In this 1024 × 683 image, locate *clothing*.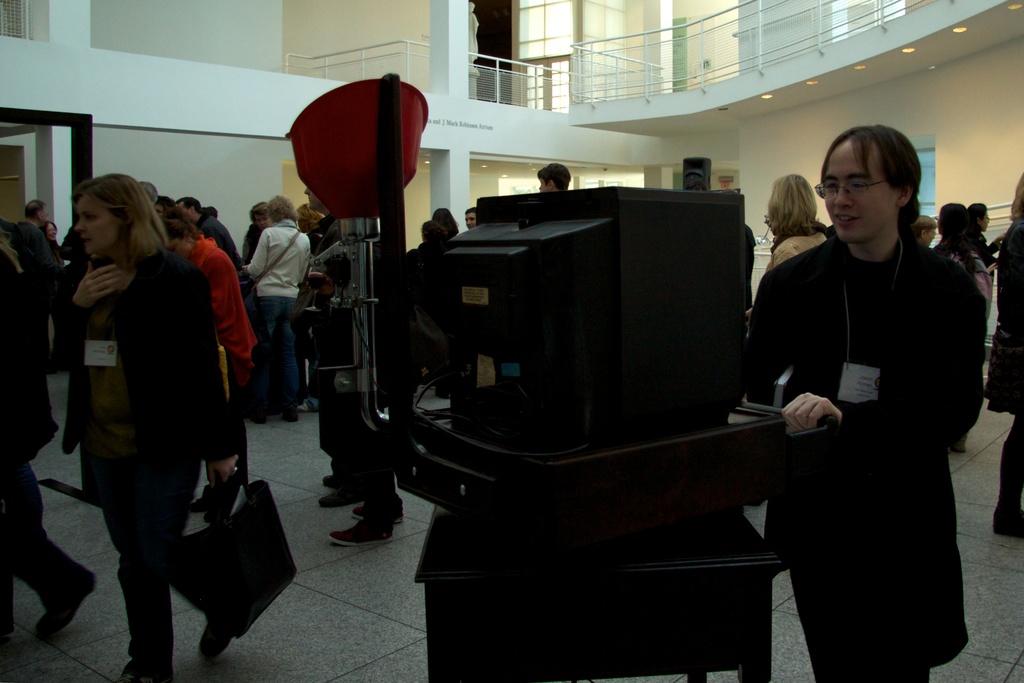
Bounding box: x1=758, y1=168, x2=994, y2=654.
